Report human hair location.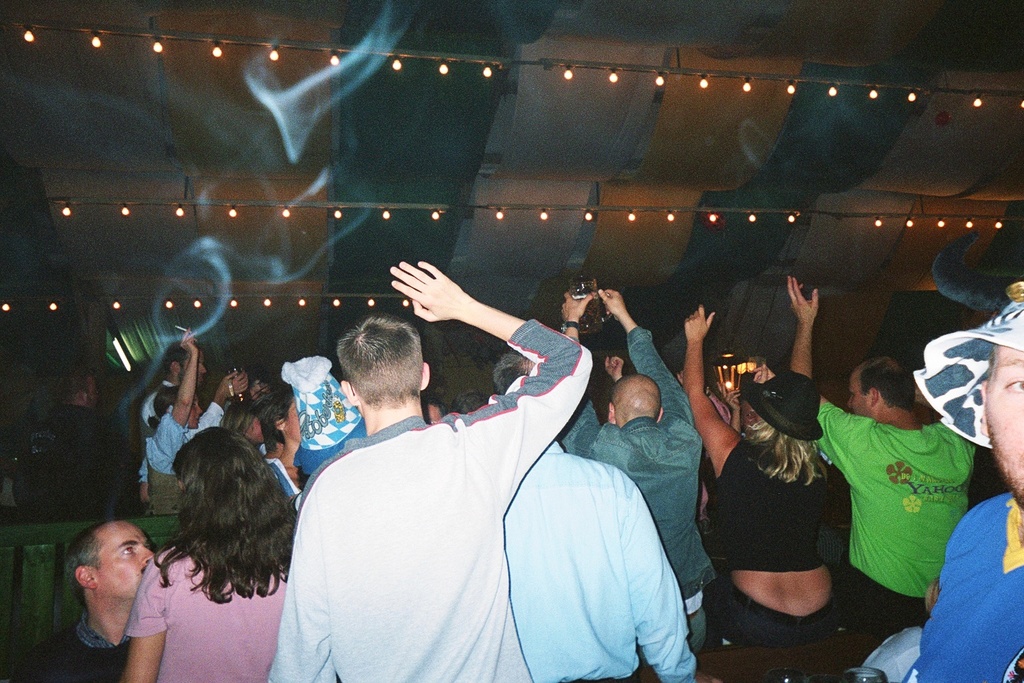
Report: <bbox>421, 384, 453, 418</bbox>.
